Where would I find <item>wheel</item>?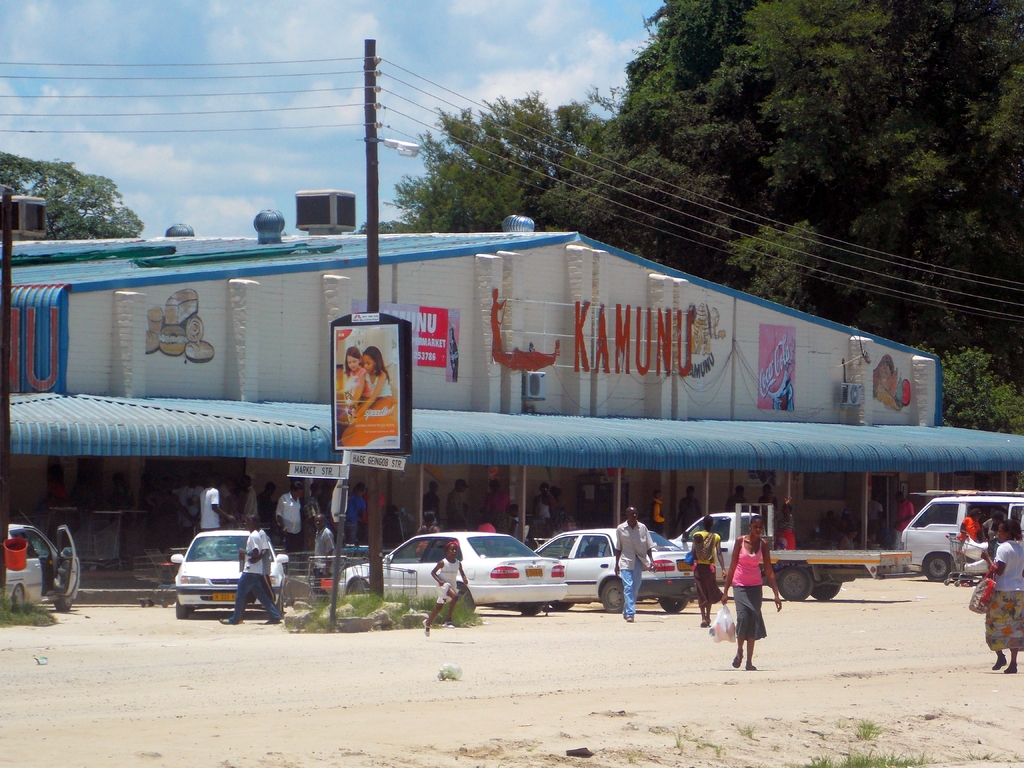
At box(141, 600, 144, 606).
